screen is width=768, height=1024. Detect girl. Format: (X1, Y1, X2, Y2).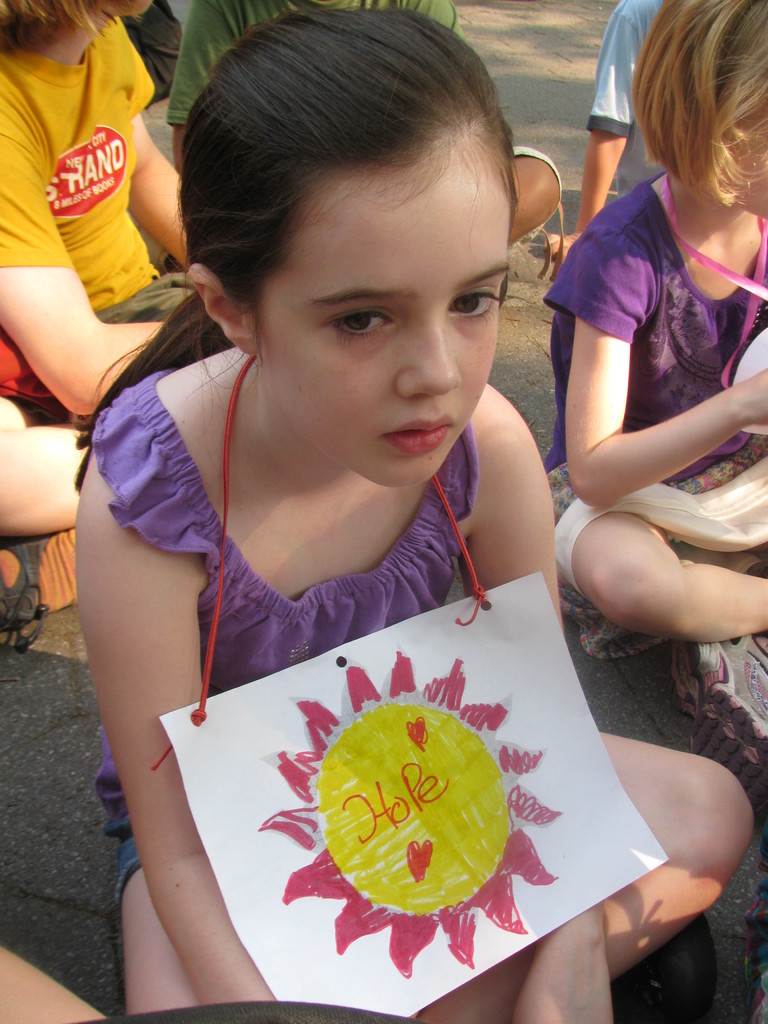
(541, 0, 767, 809).
